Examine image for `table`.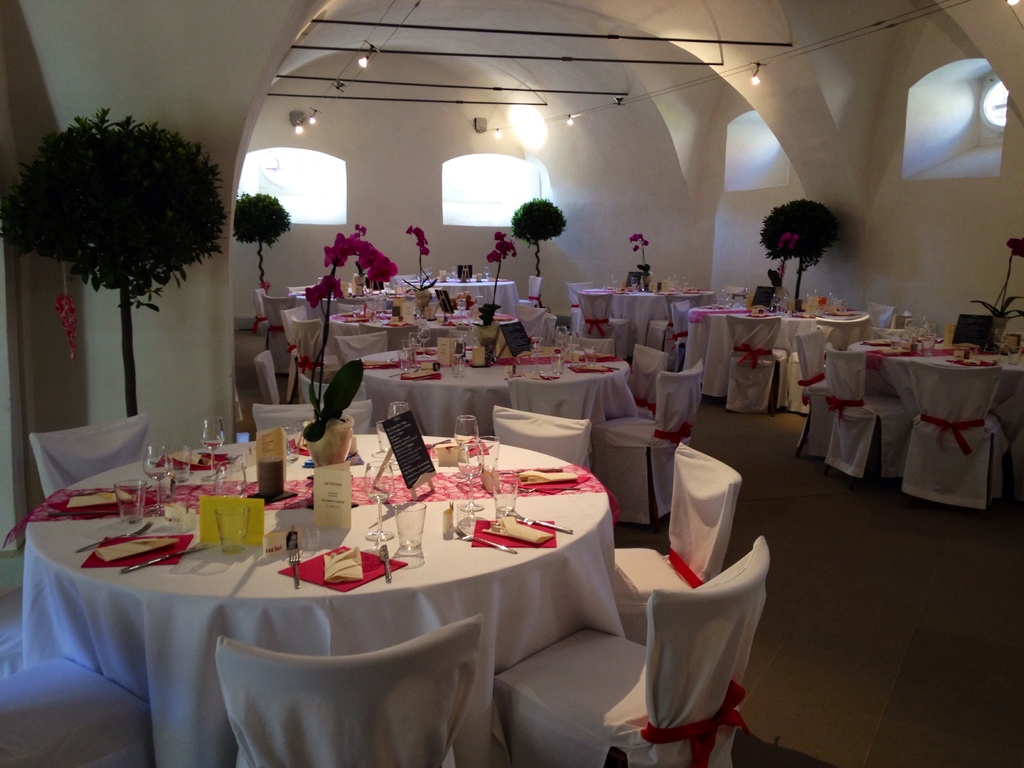
Examination result: [left=405, top=270, right=520, bottom=310].
